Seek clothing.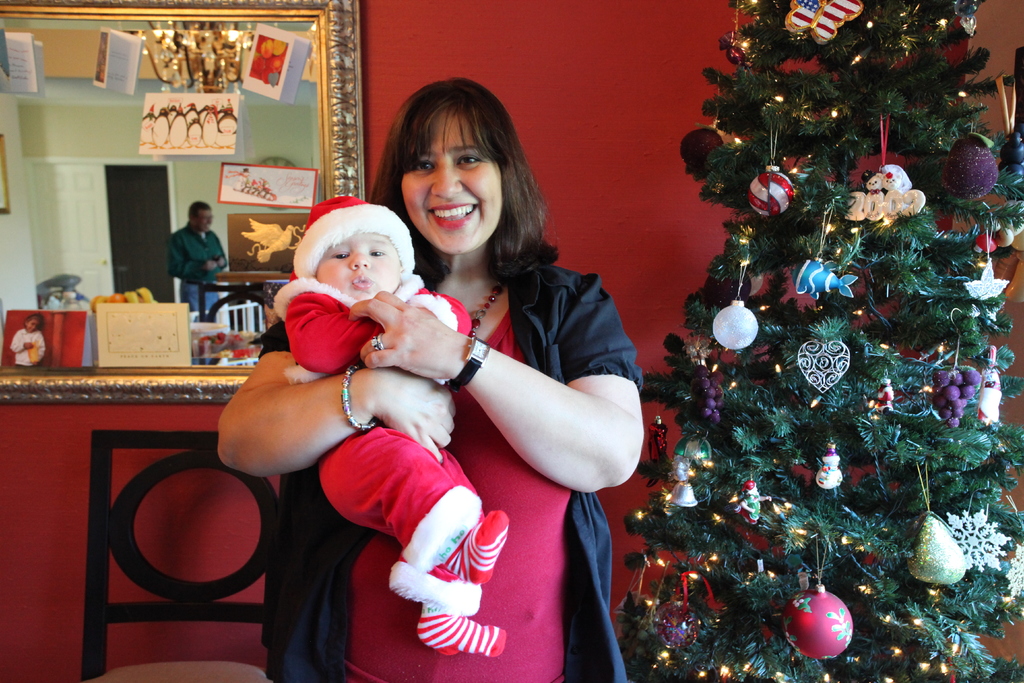
region(253, 260, 646, 682).
